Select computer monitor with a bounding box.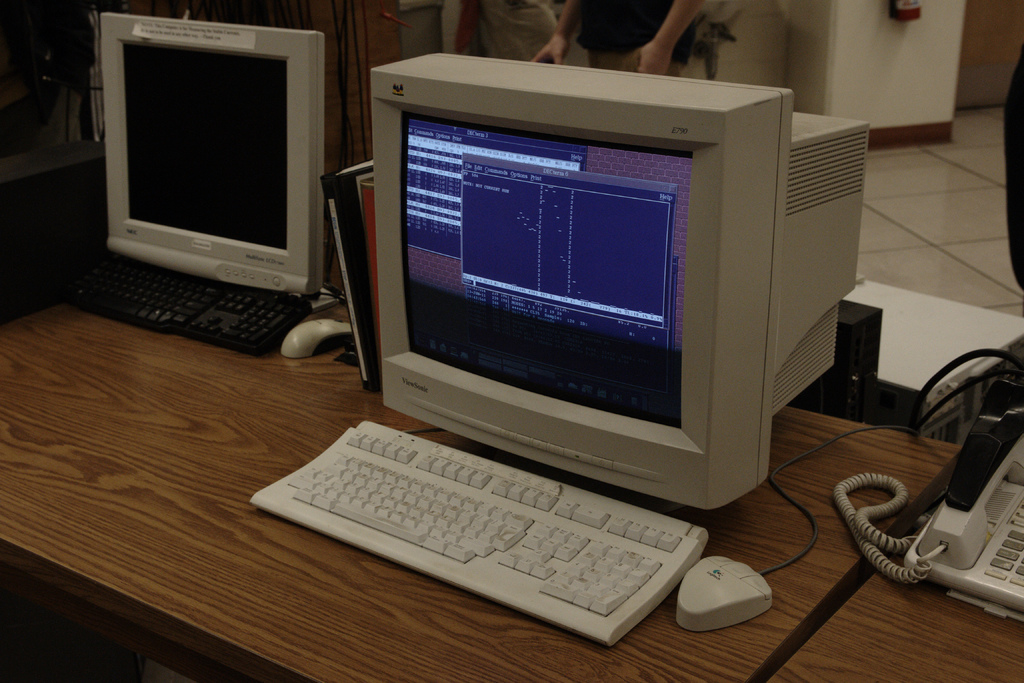
355/62/852/516.
